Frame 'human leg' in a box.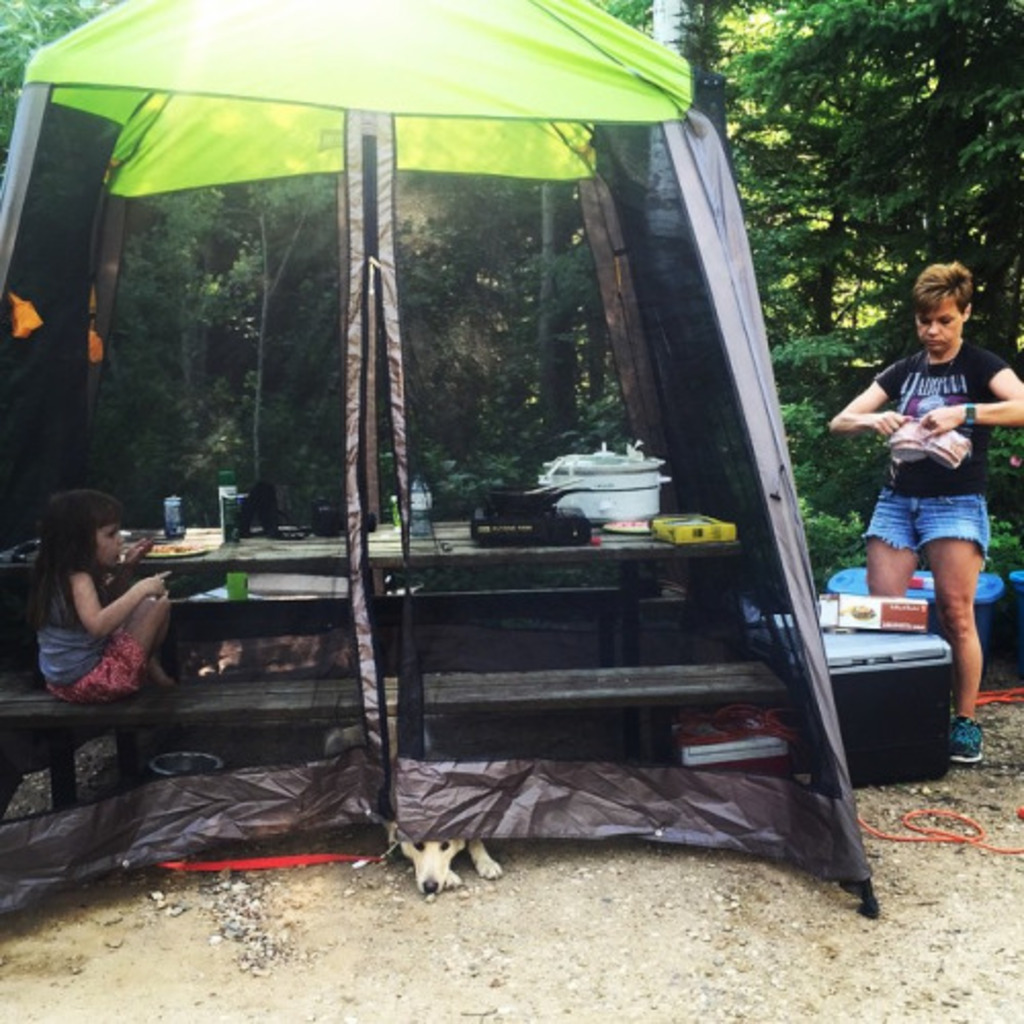
bbox(924, 494, 979, 760).
